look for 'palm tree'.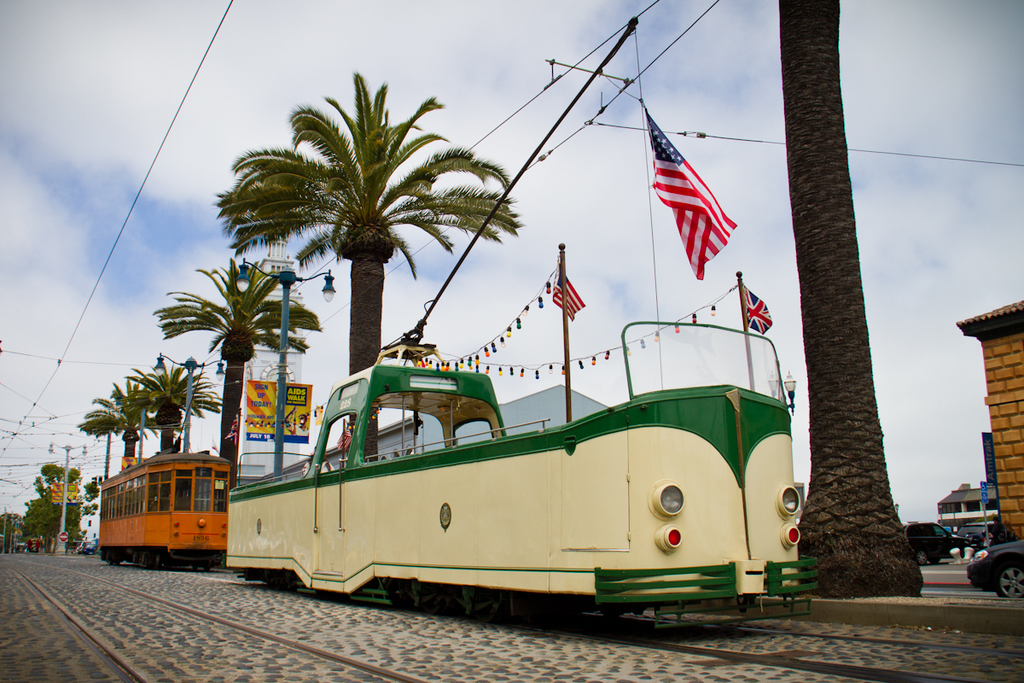
Found: l=191, t=257, r=271, b=543.
